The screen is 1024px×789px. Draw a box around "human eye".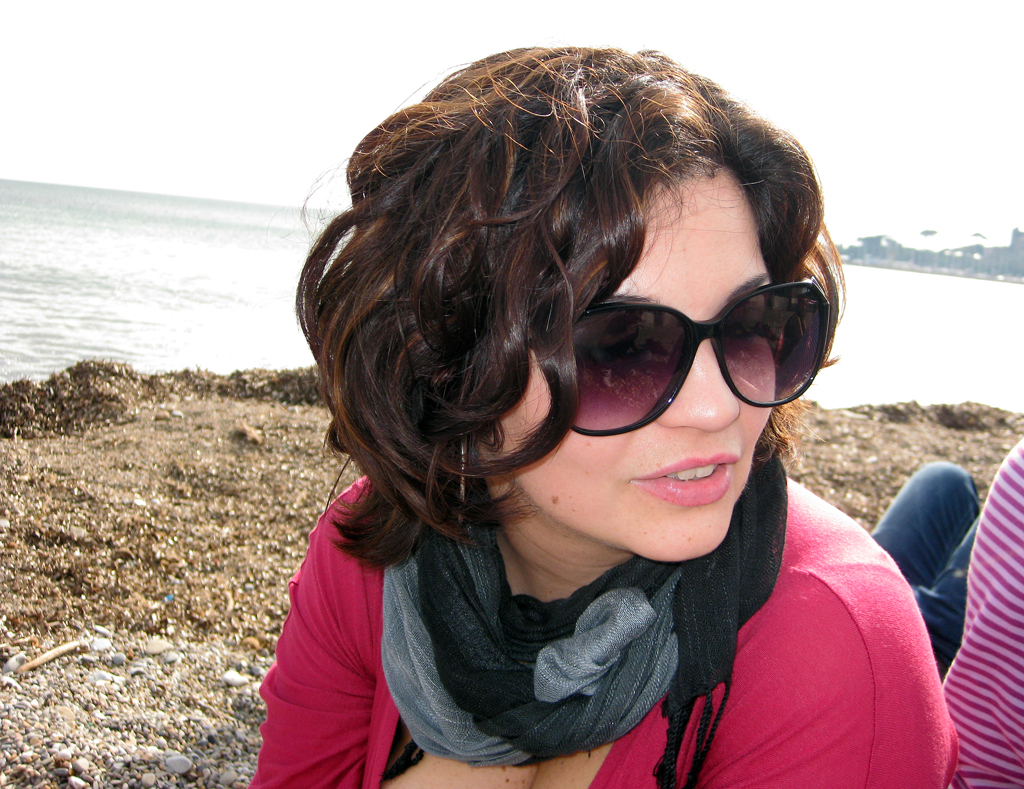
[728, 300, 772, 346].
